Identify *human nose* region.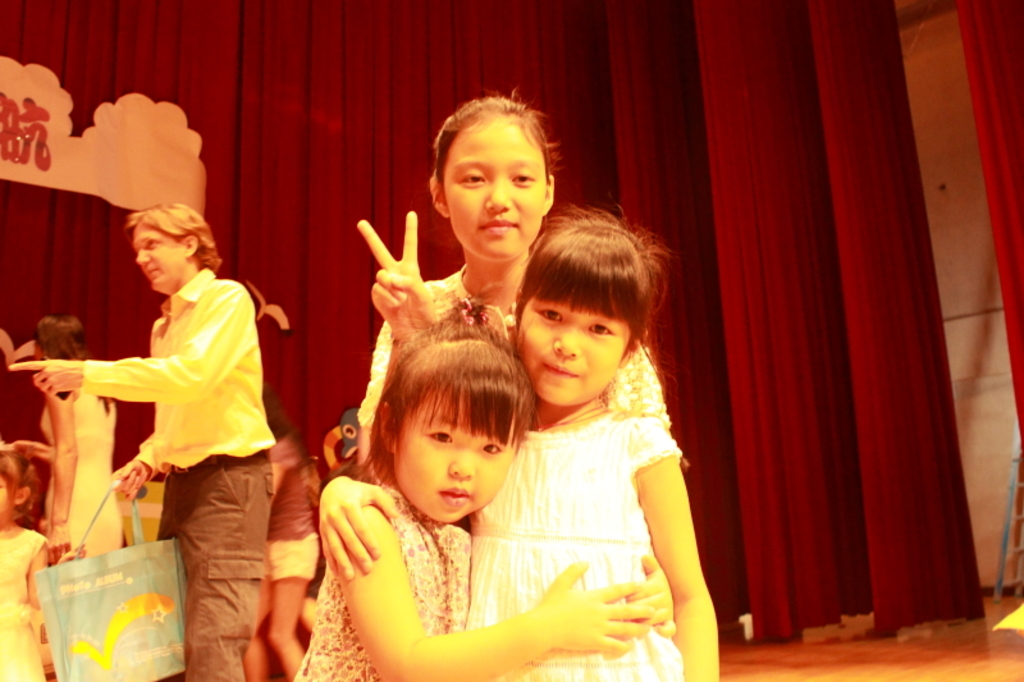
Region: box(481, 174, 516, 215).
